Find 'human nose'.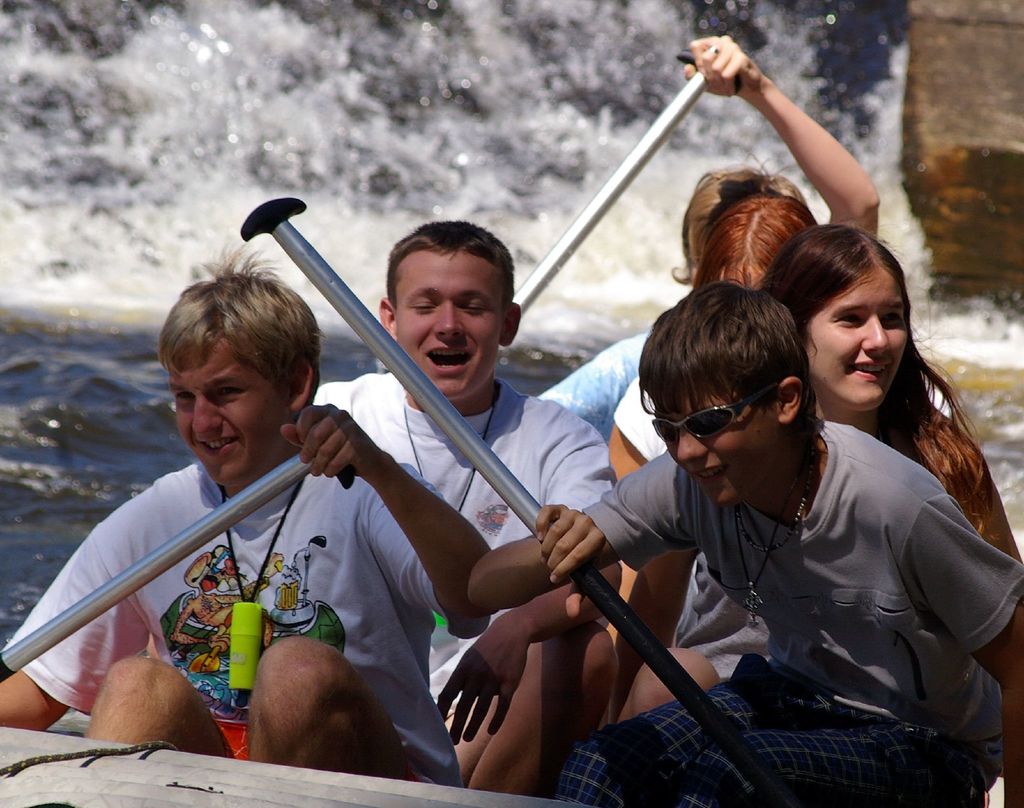
859/313/895/356.
